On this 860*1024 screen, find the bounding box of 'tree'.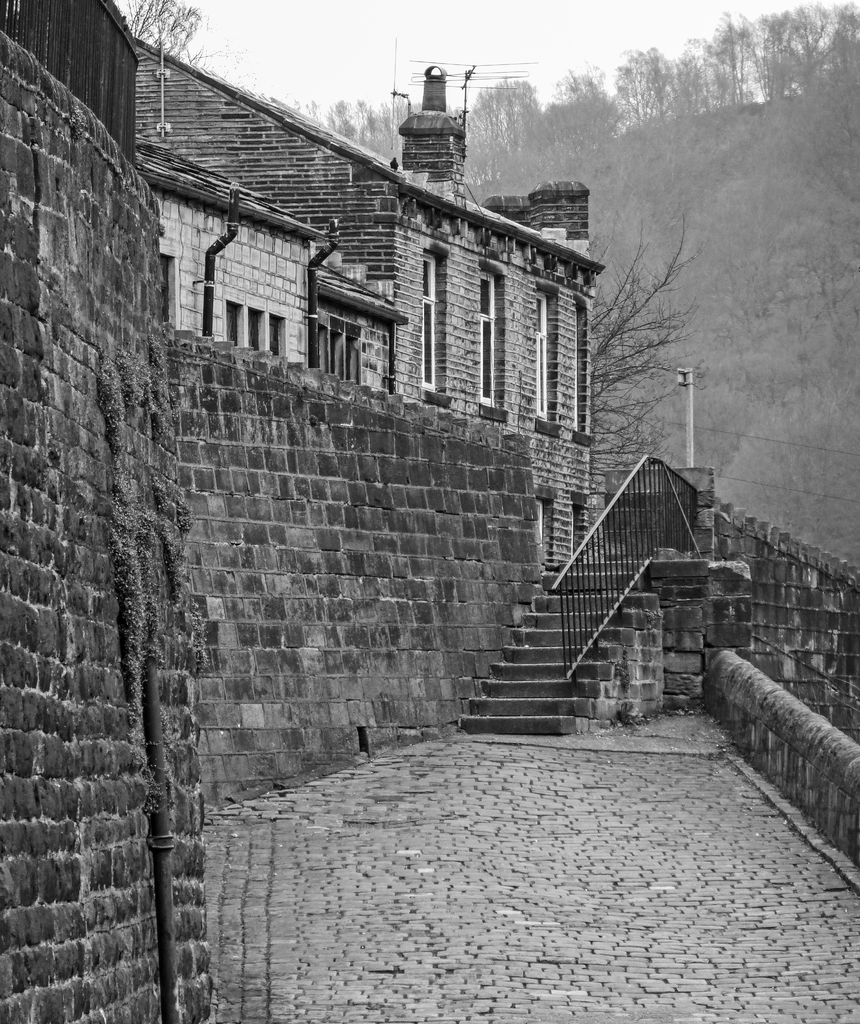
Bounding box: 609:42:670:122.
